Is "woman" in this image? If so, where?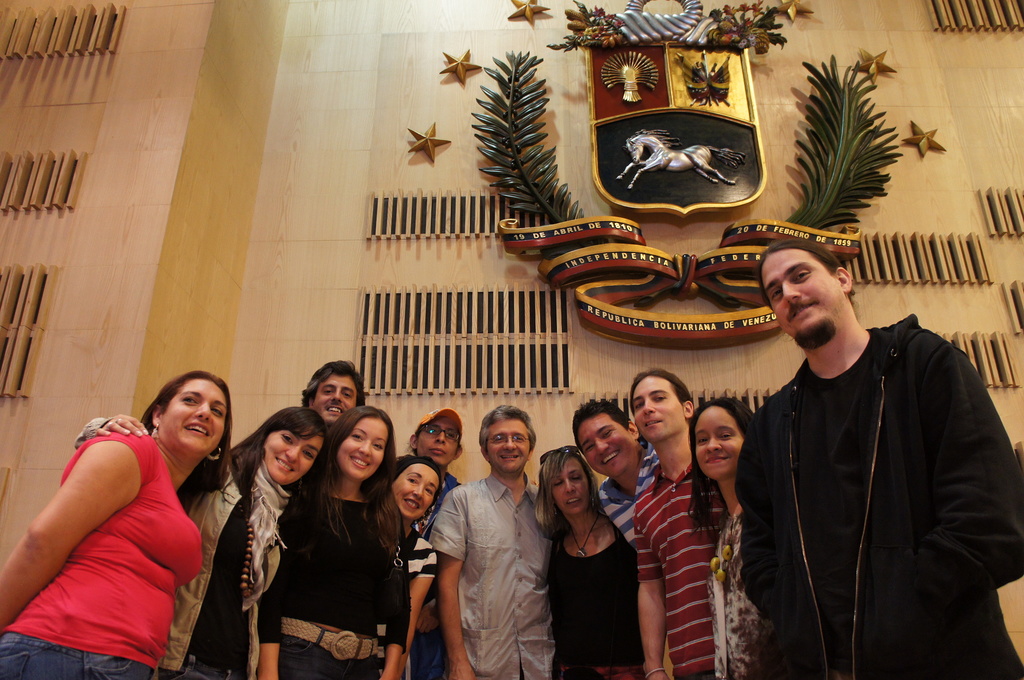
Yes, at {"x1": 540, "y1": 442, "x2": 661, "y2": 673}.
